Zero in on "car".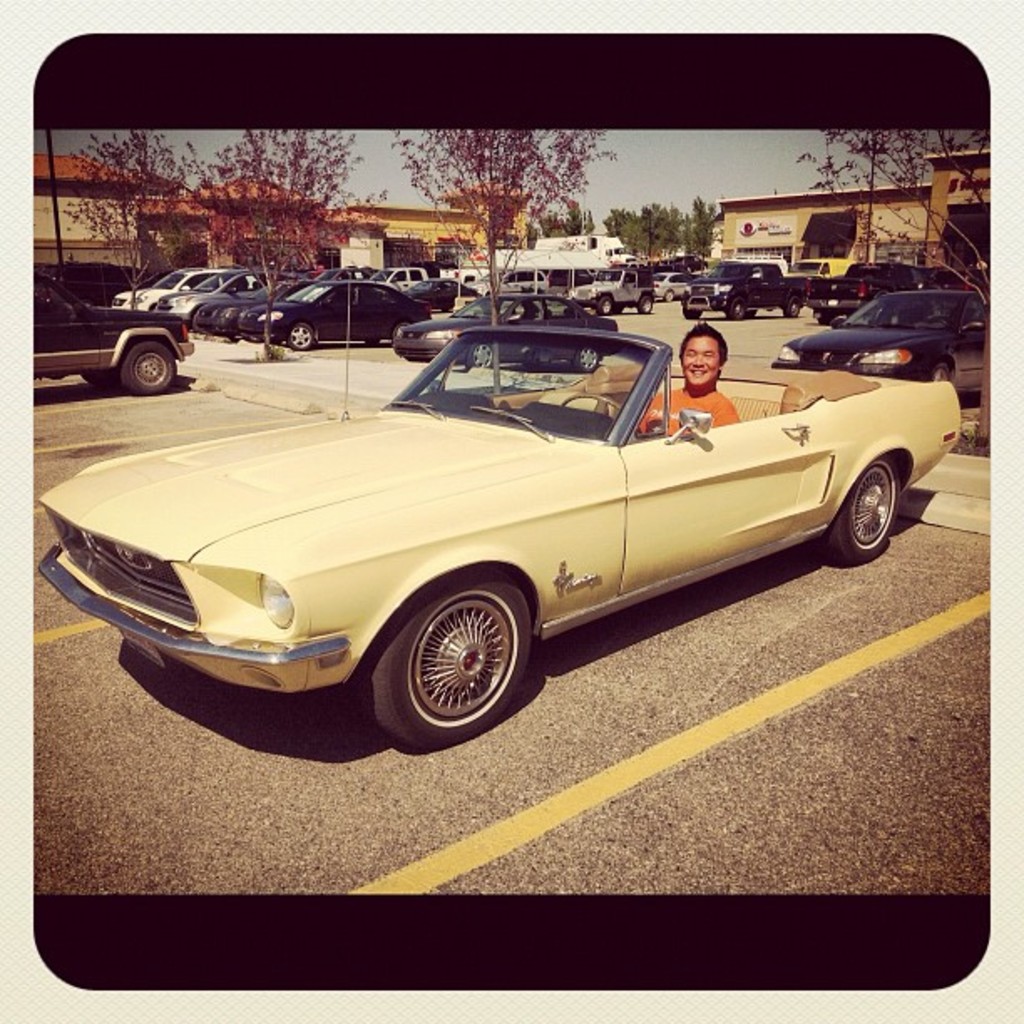
Zeroed in: region(761, 279, 996, 398).
